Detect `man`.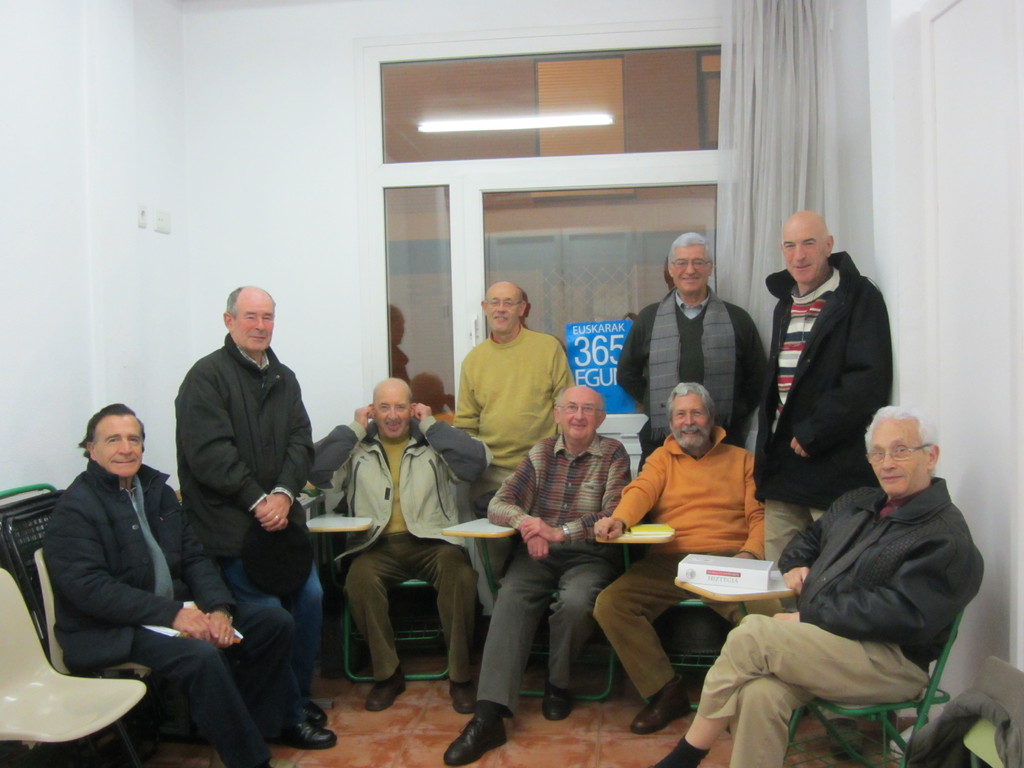
Detected at rect(312, 374, 489, 713).
